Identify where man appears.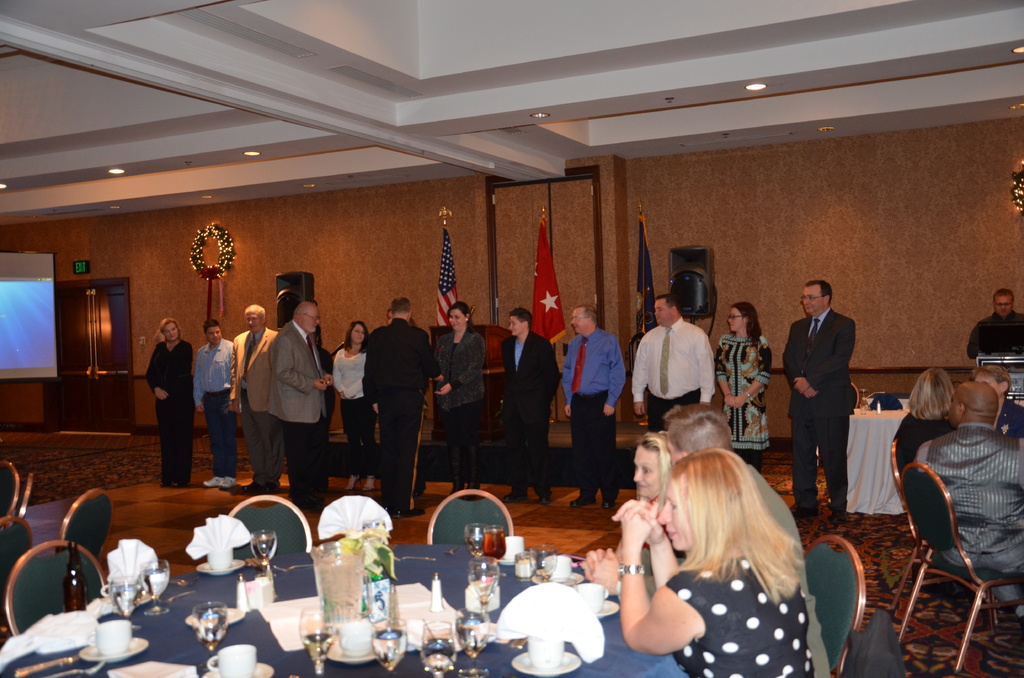
Appears at select_region(982, 361, 1023, 436).
